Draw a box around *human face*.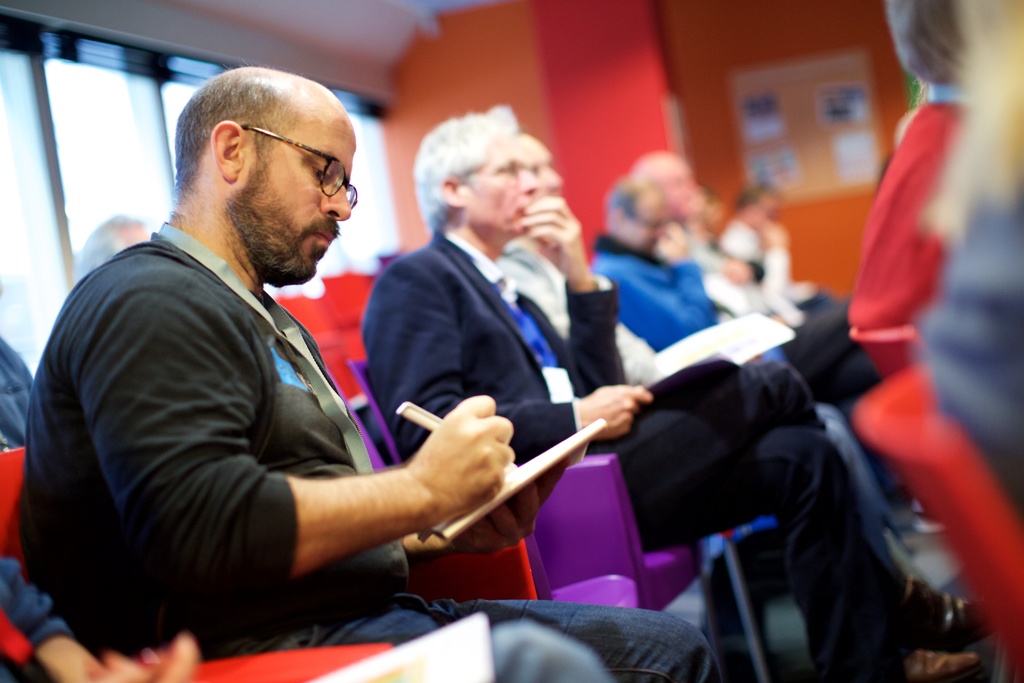
bbox=[657, 158, 699, 213].
